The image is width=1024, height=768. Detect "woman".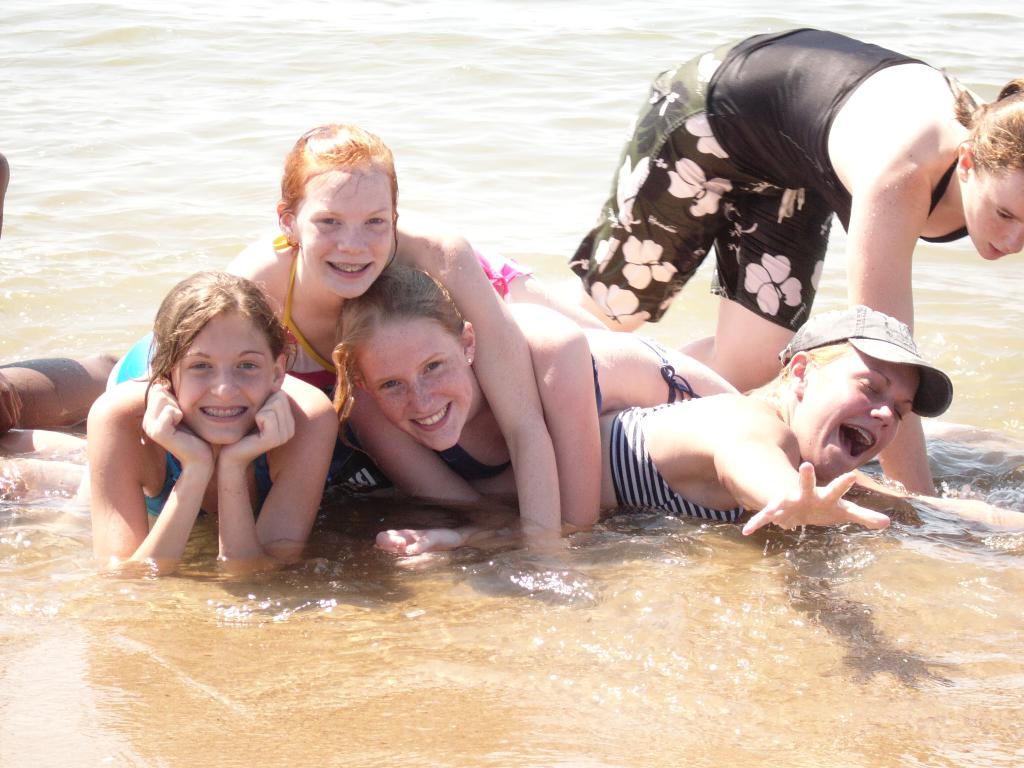
Detection: <region>371, 298, 956, 532</region>.
